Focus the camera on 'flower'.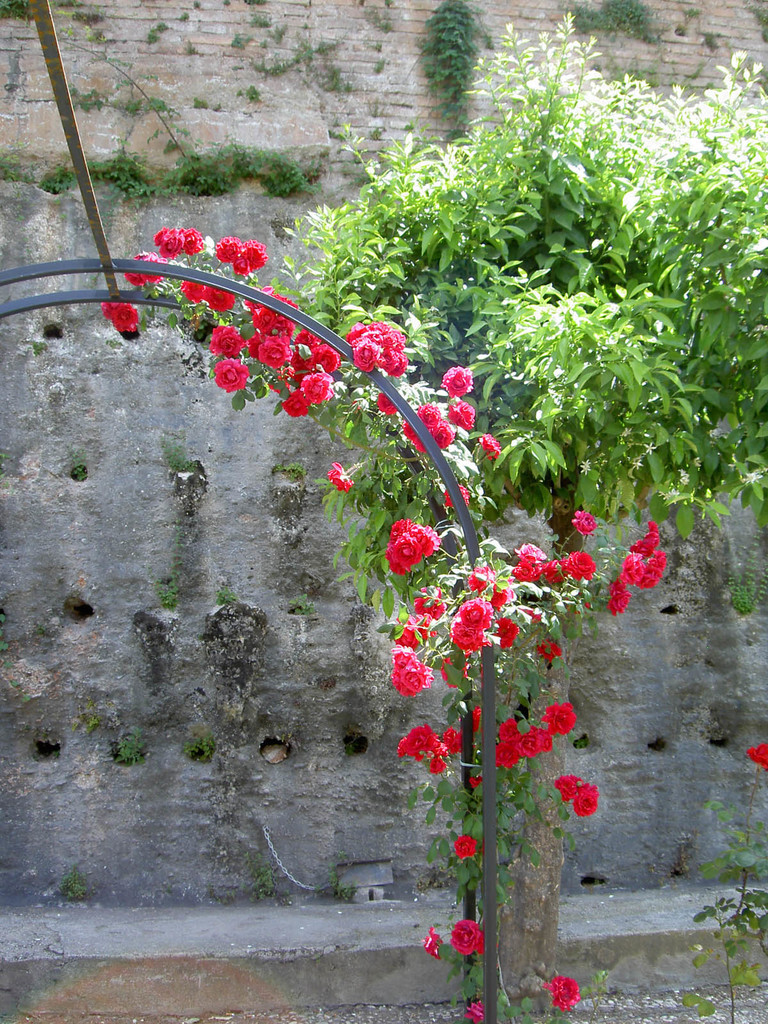
Focus region: [449,837,472,855].
